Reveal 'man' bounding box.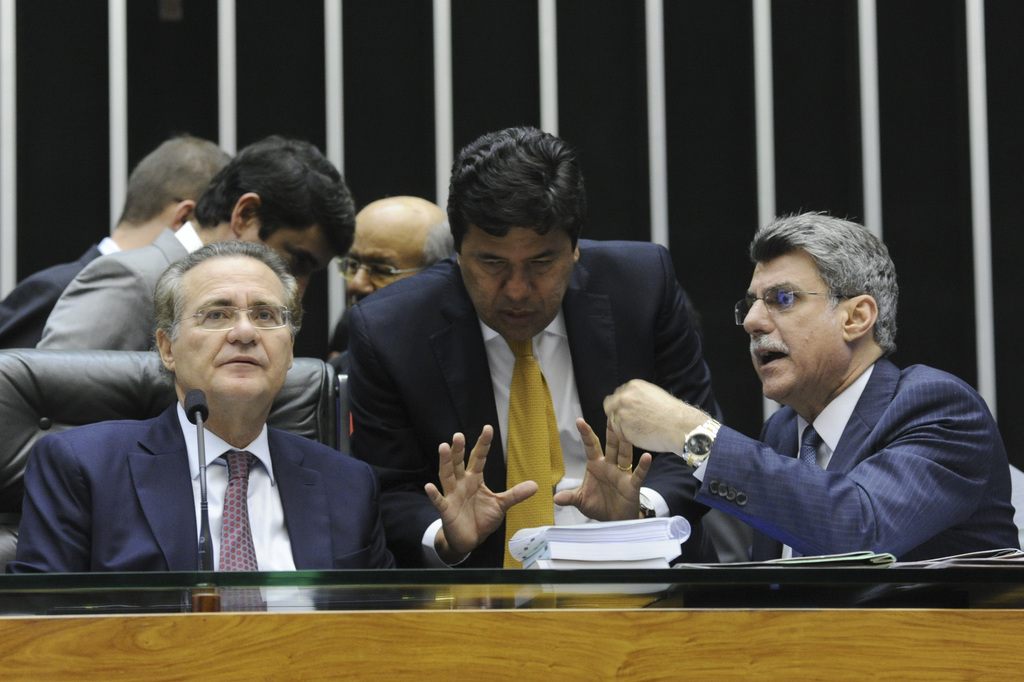
Revealed: 39/253/389/599.
